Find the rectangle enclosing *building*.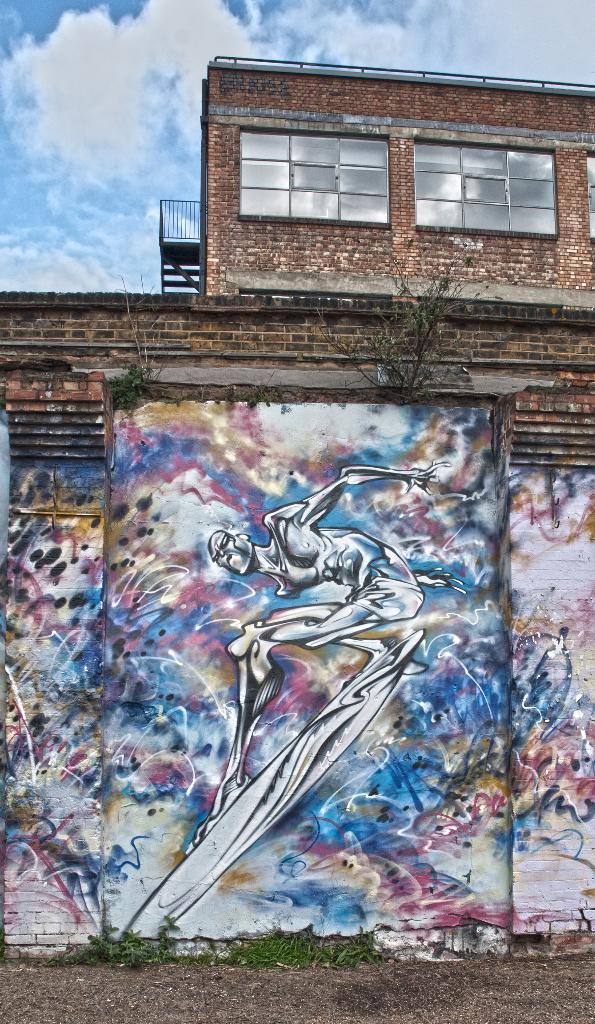
left=0, top=50, right=594, bottom=960.
